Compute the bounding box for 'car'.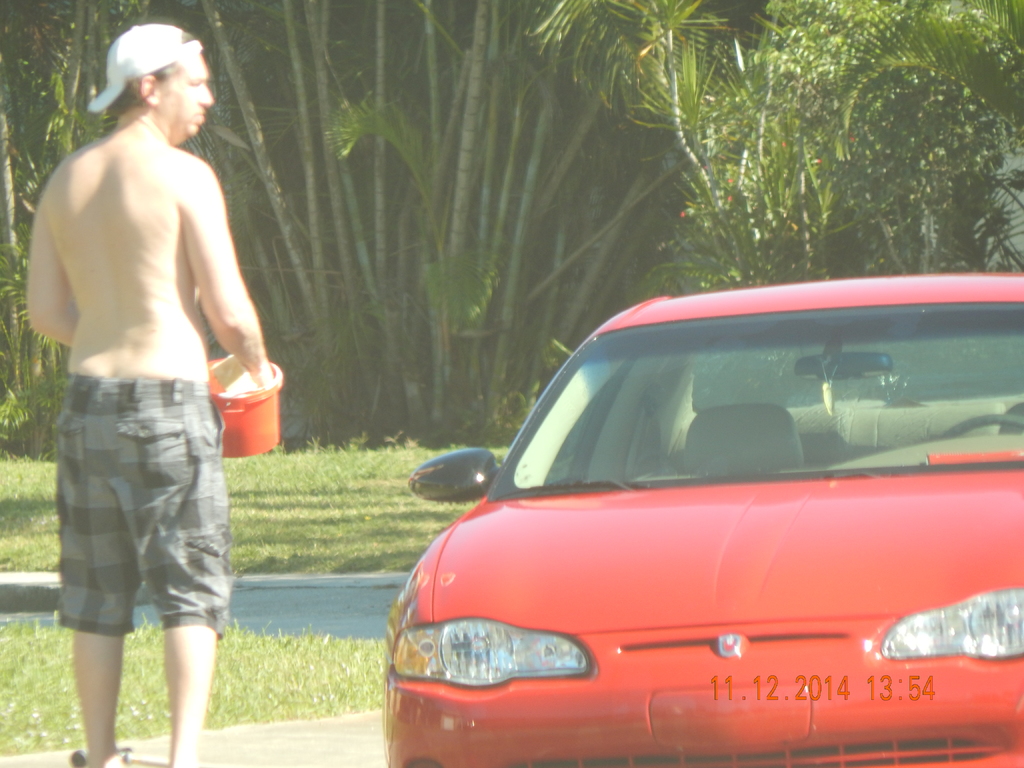
region(384, 269, 1023, 767).
